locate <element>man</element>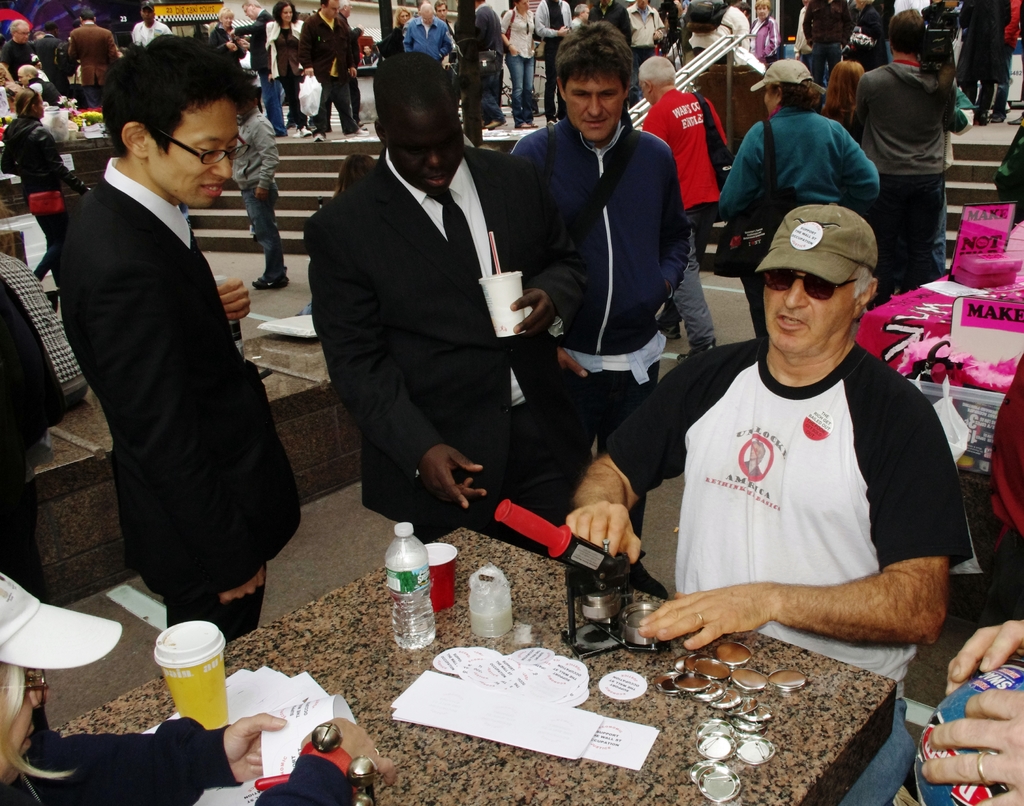
detection(572, 3, 591, 29)
